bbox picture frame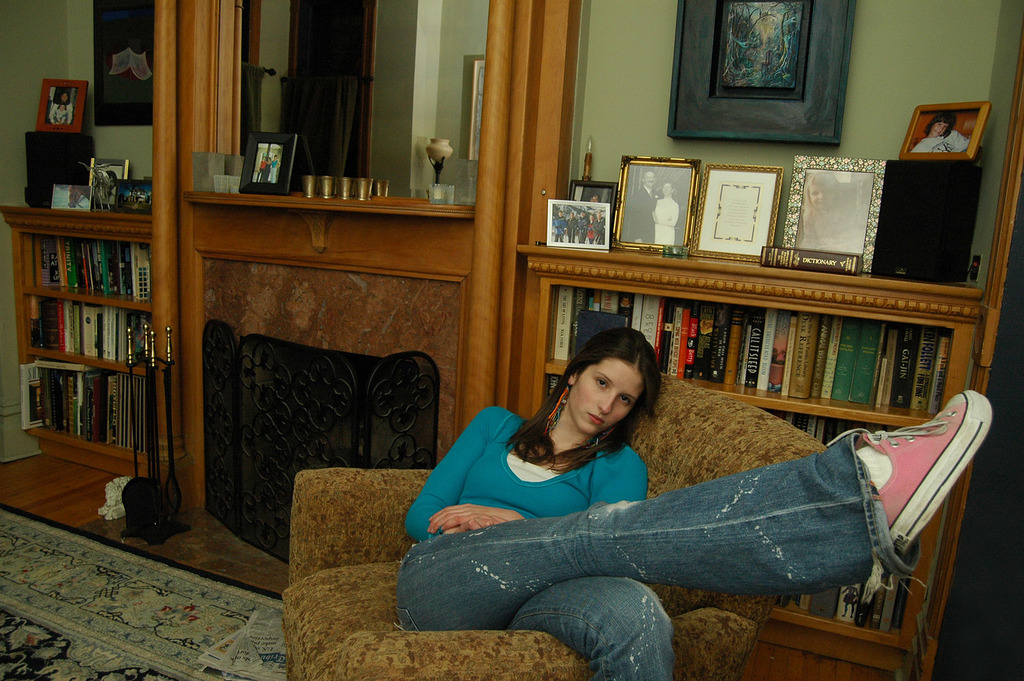
bbox(775, 153, 886, 274)
